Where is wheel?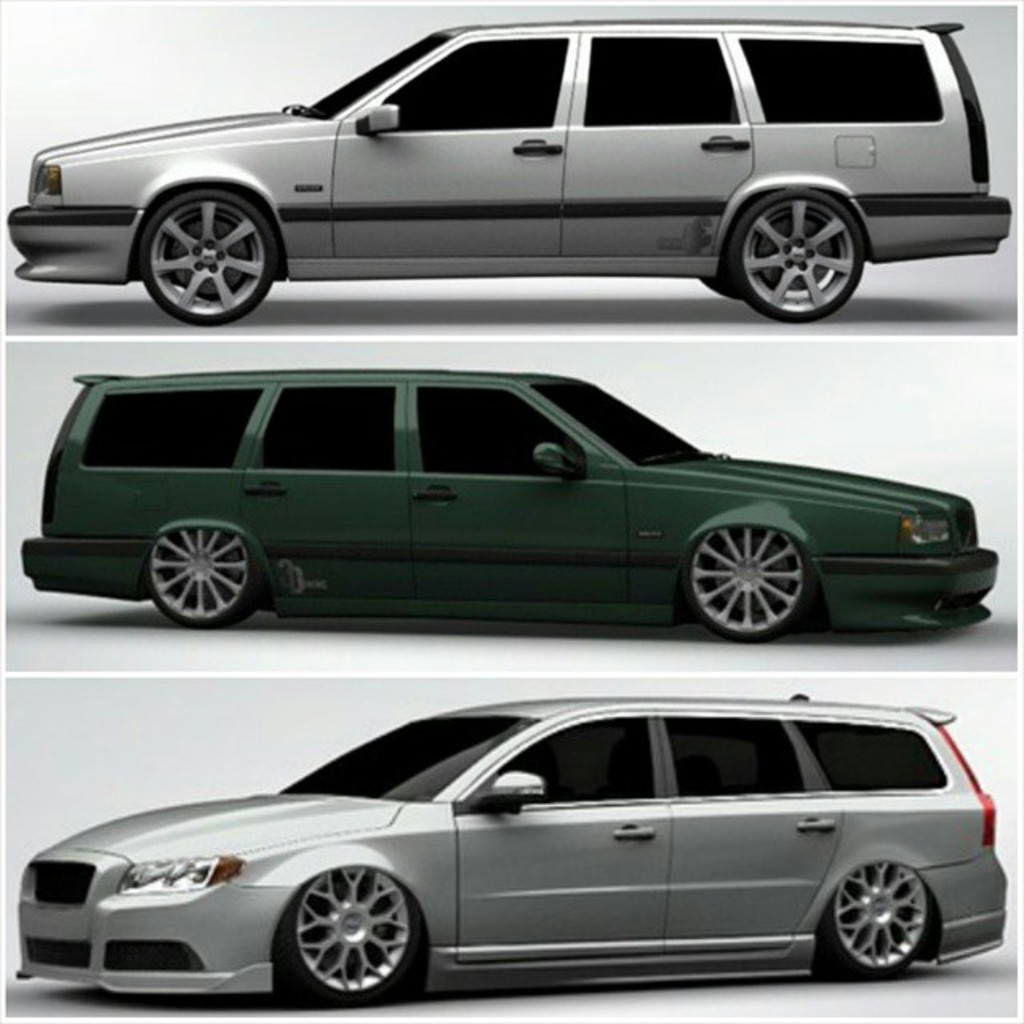
bbox(838, 854, 955, 997).
